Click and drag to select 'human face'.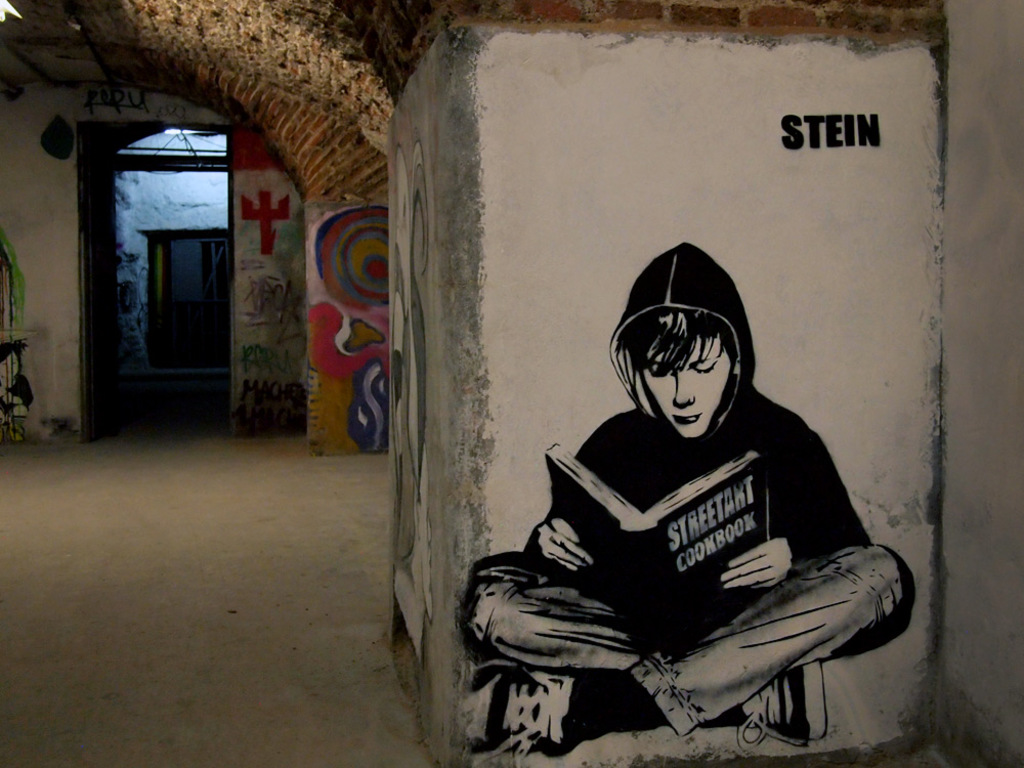
Selection: box=[641, 335, 730, 444].
